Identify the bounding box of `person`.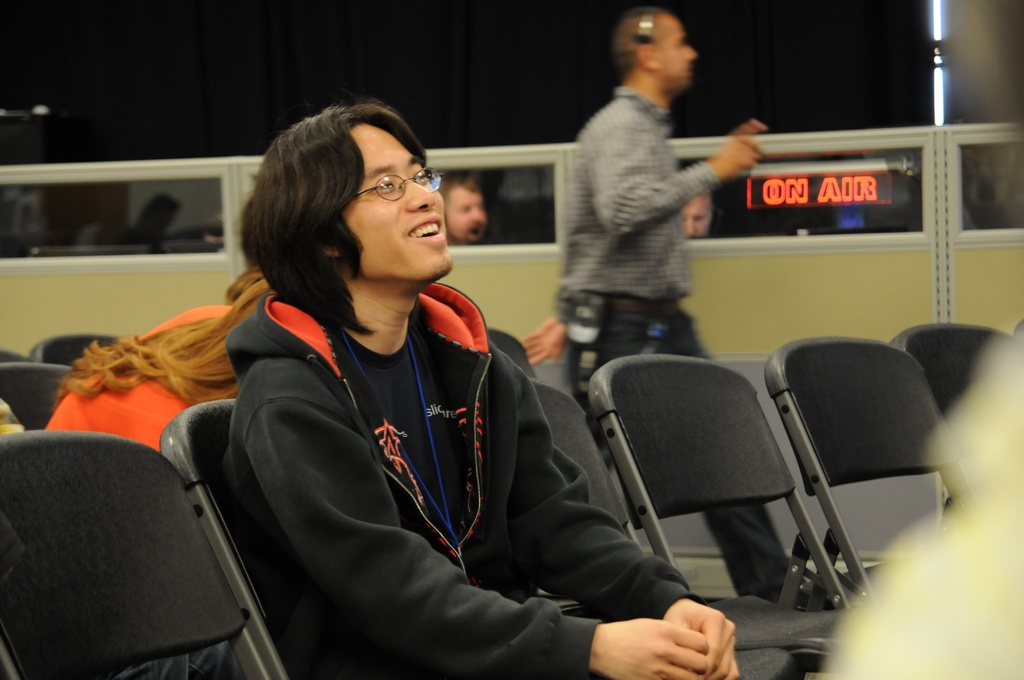
pyautogui.locateOnScreen(45, 264, 520, 459).
